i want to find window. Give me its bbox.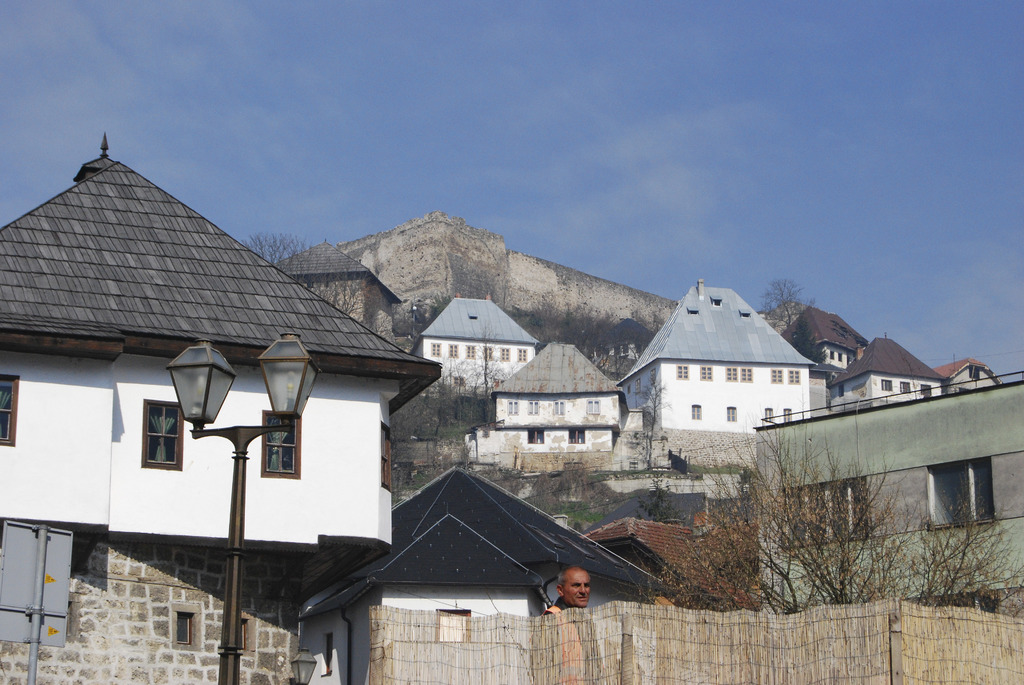
crop(772, 369, 782, 382).
